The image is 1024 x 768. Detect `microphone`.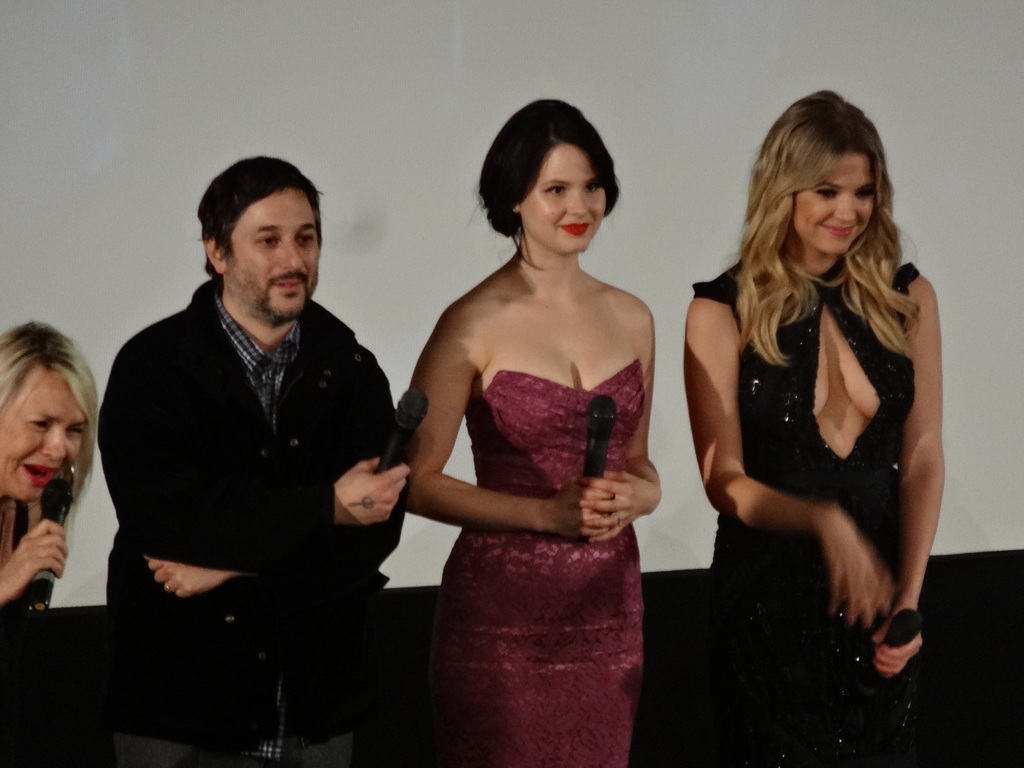
Detection: <box>35,474,82,598</box>.
